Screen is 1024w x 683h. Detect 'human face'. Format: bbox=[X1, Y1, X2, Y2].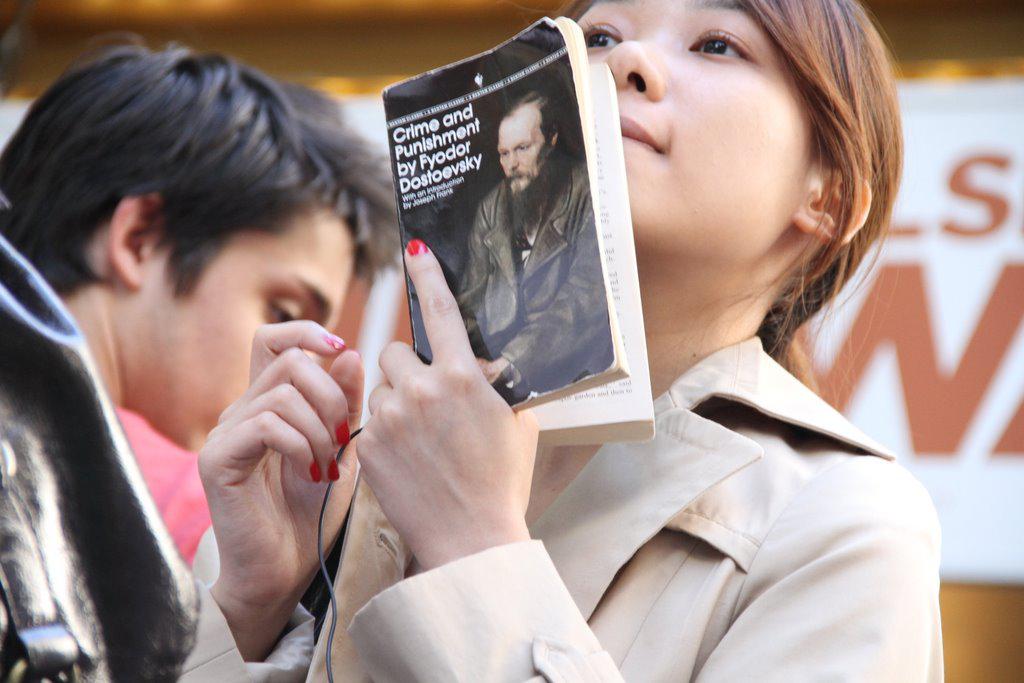
bbox=[578, 0, 821, 263].
